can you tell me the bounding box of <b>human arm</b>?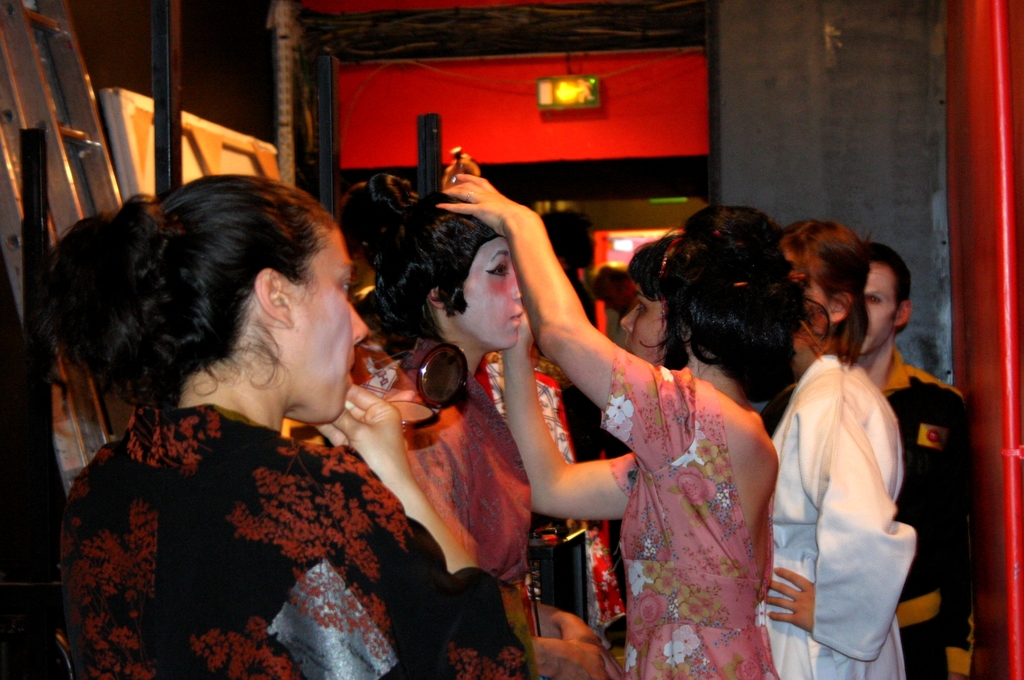
x1=538 y1=636 x2=624 y2=679.
